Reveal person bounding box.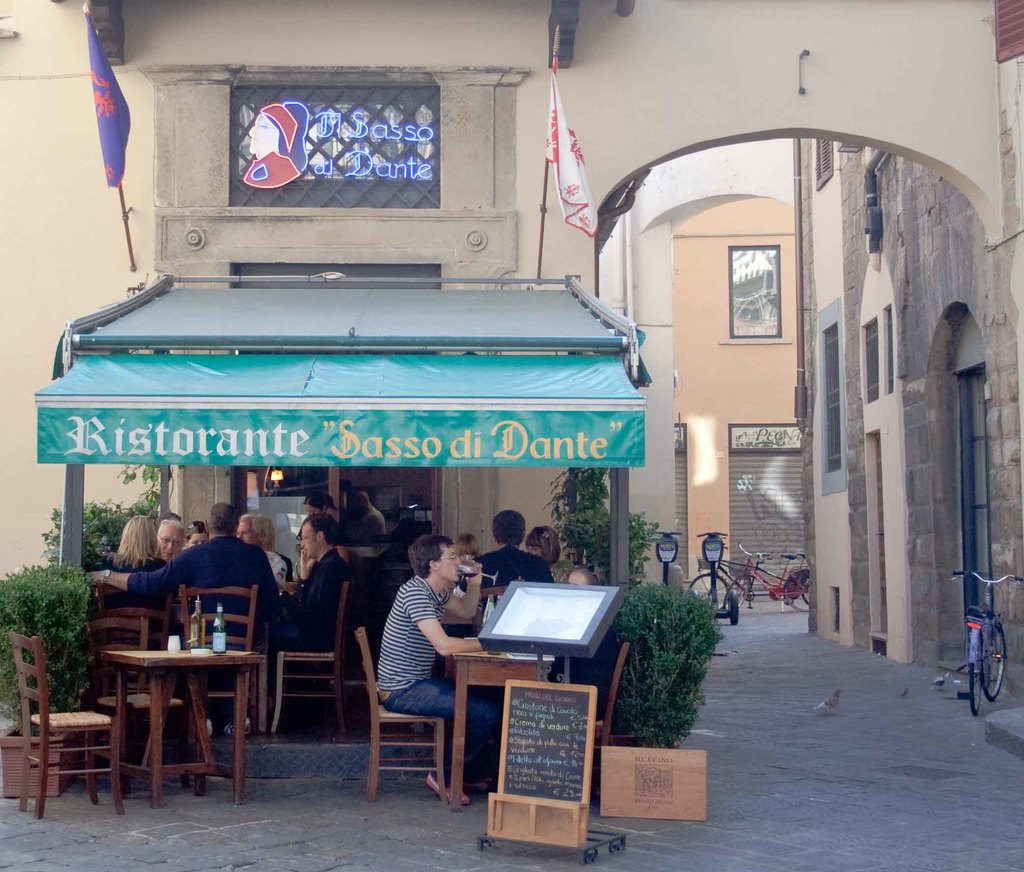
Revealed: (156, 519, 181, 557).
